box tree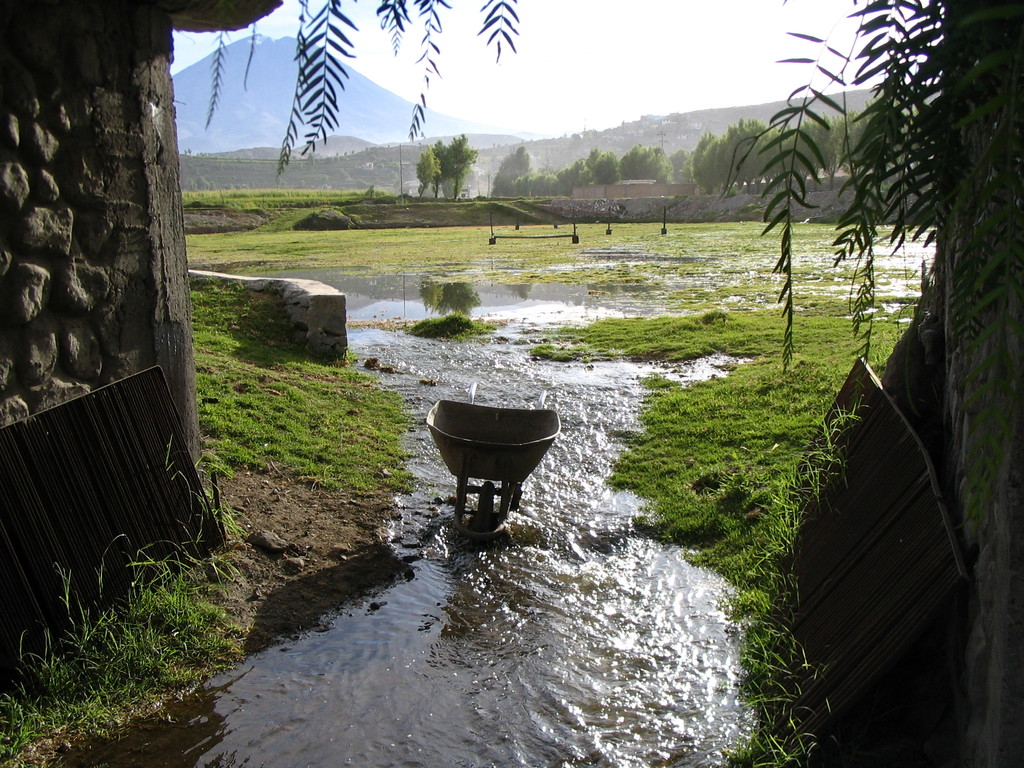
l=440, t=133, r=477, b=198
